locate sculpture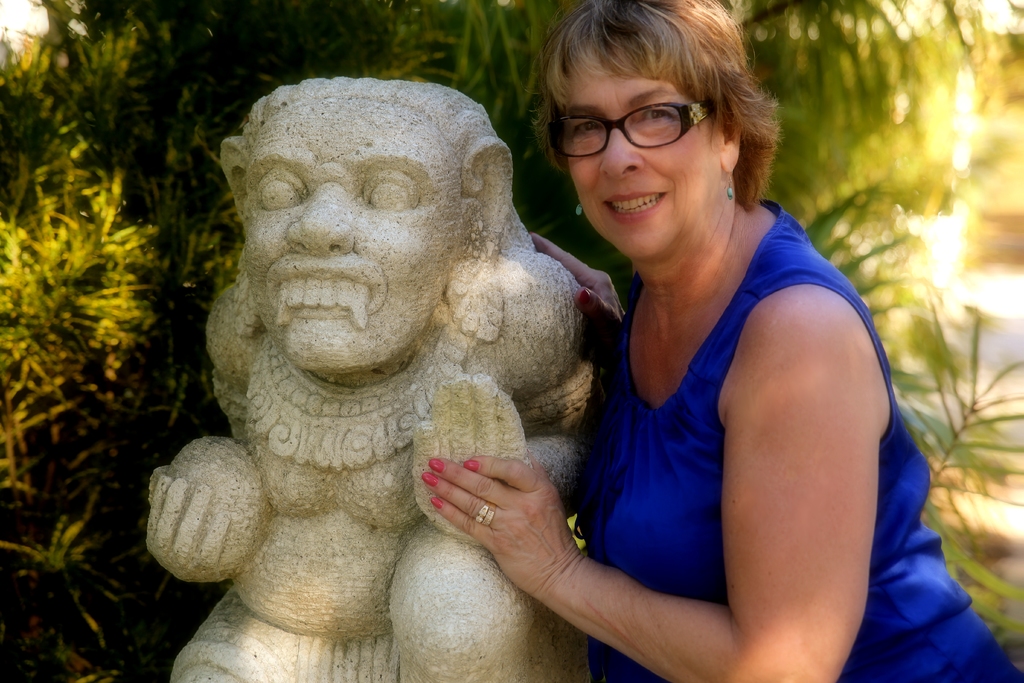
136, 52, 636, 668
